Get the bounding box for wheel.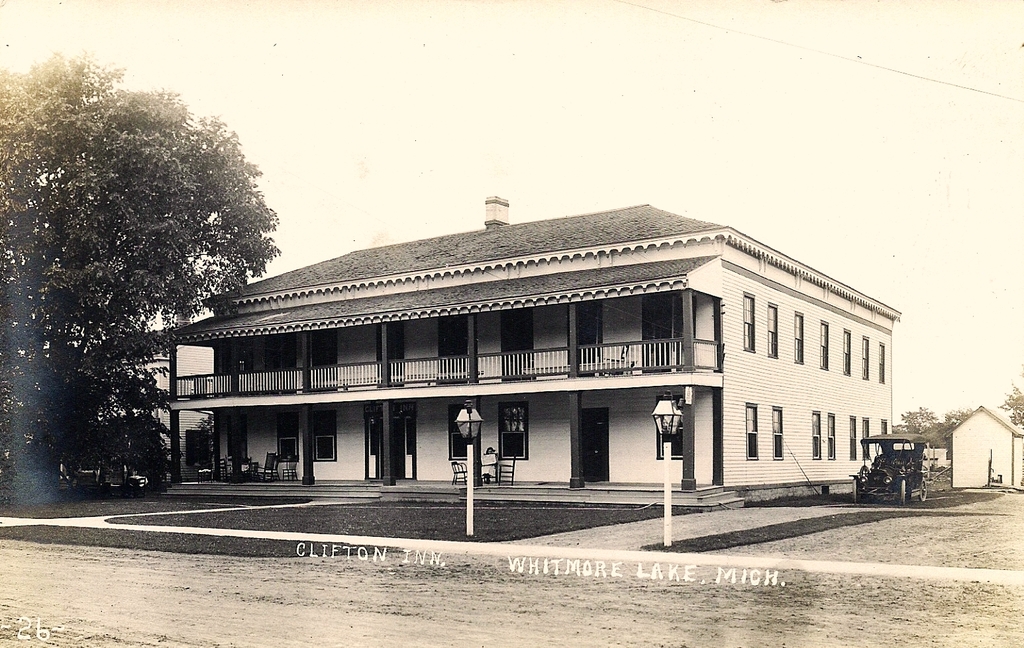
<region>895, 476, 908, 506</region>.
